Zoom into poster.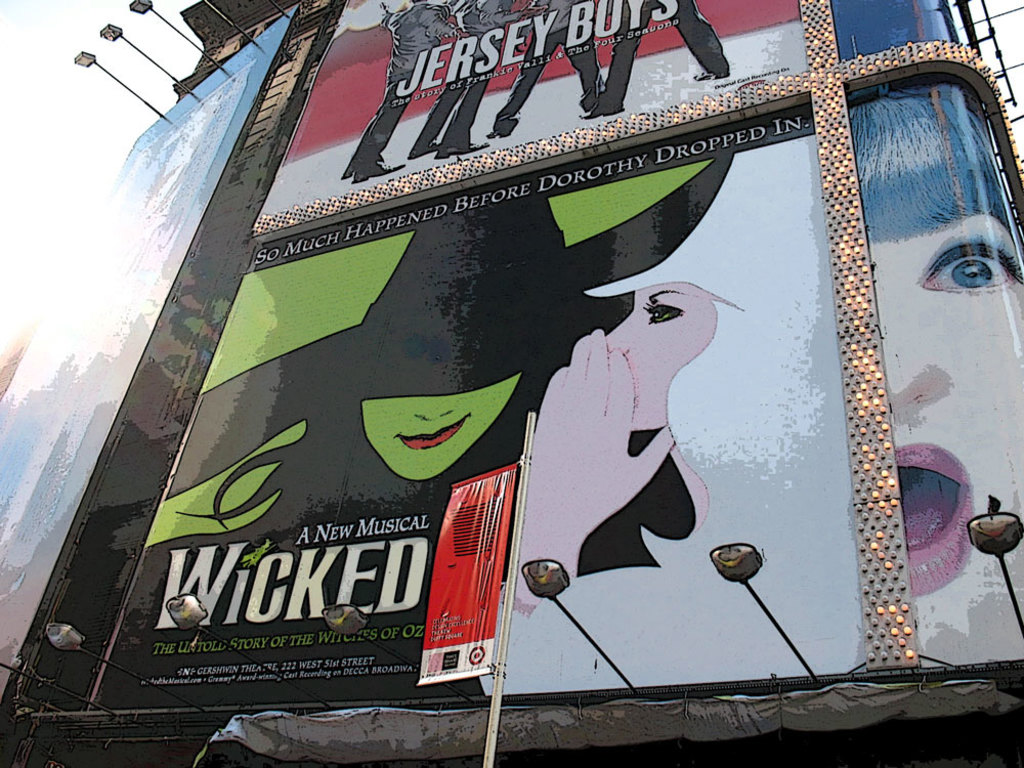
Zoom target: box(261, 0, 812, 211).
